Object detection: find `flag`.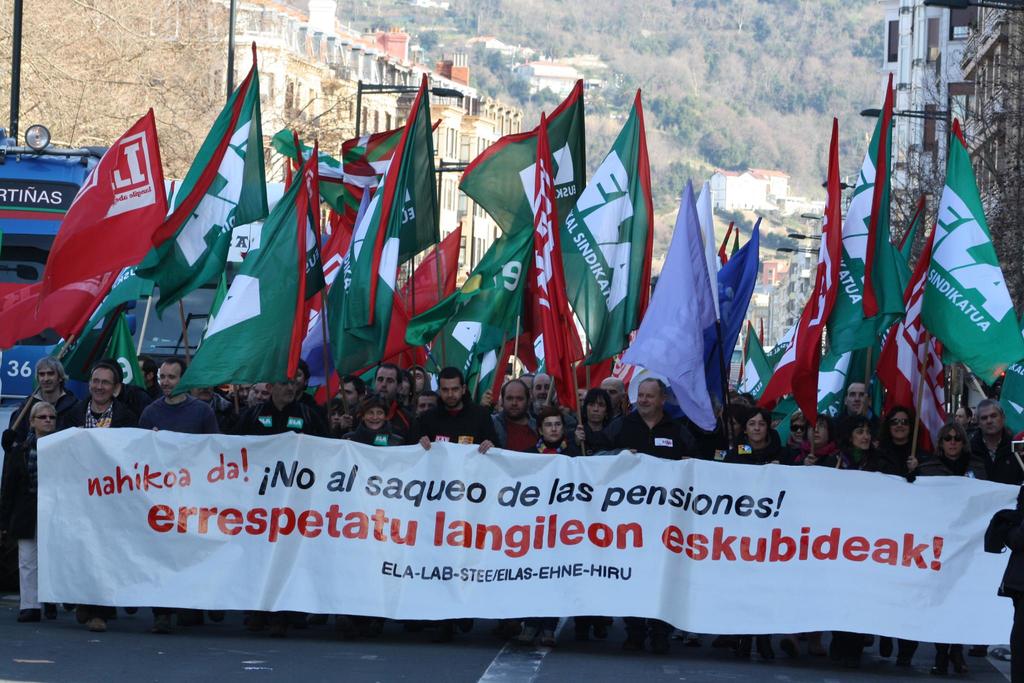
[264,126,344,180].
